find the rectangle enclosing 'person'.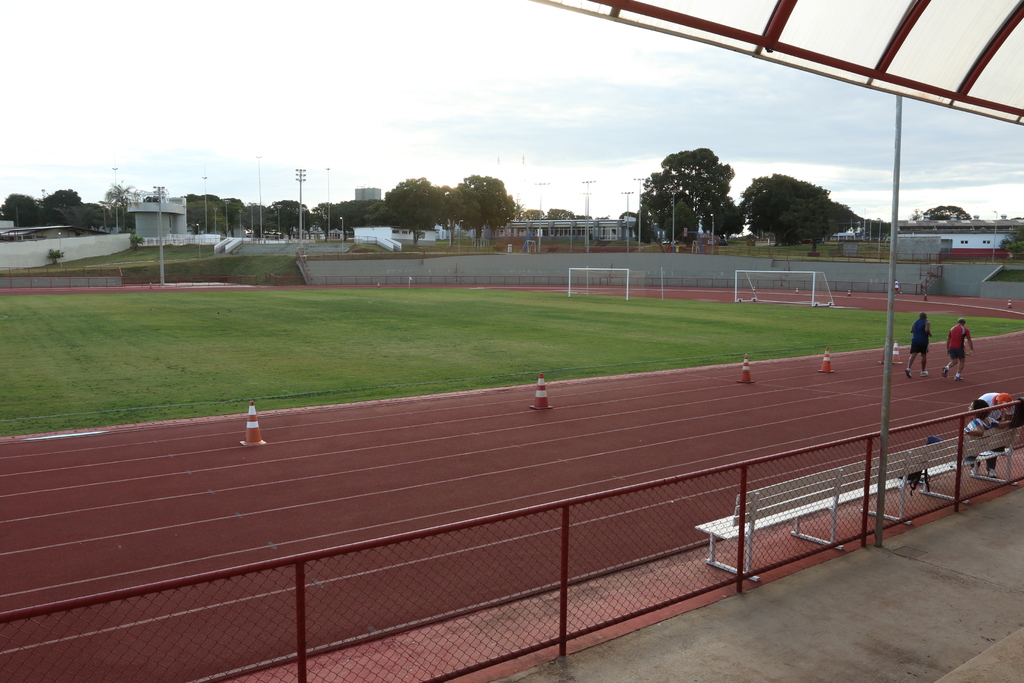
l=968, t=393, r=1007, b=477.
